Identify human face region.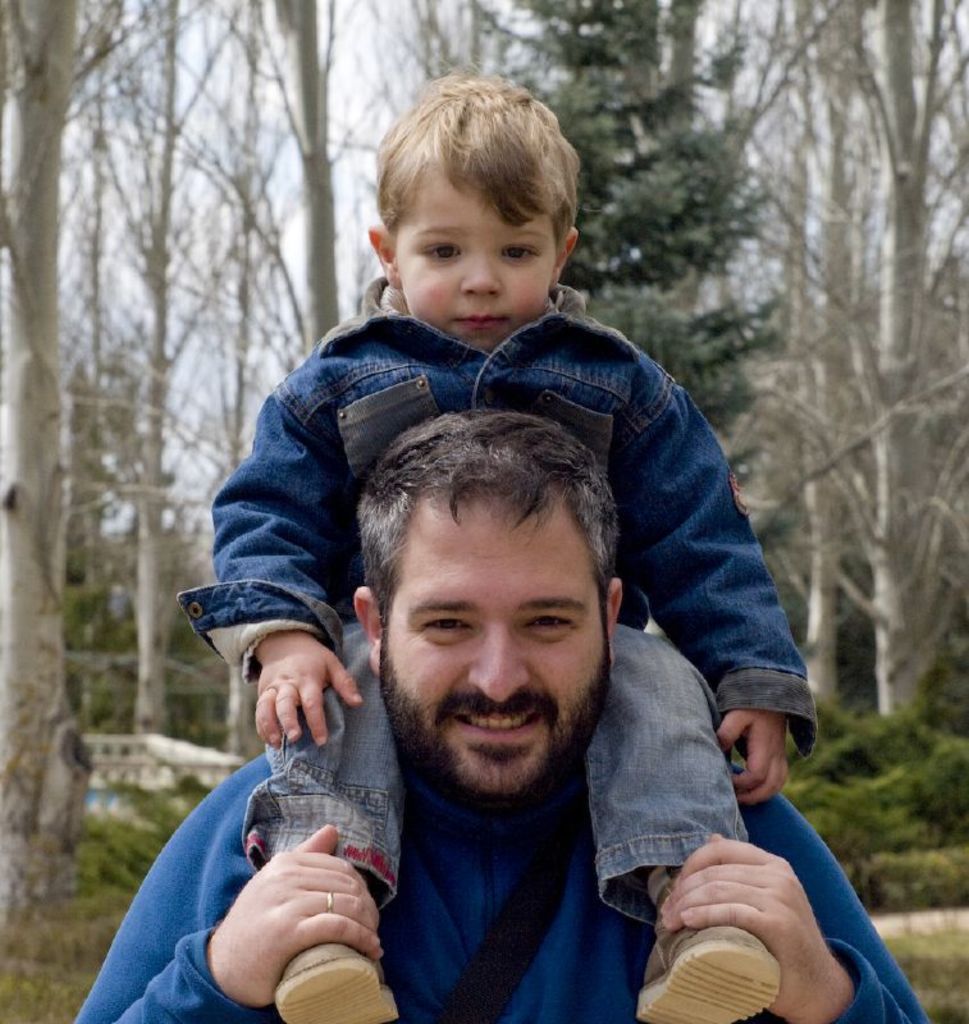
Region: box=[402, 170, 559, 348].
